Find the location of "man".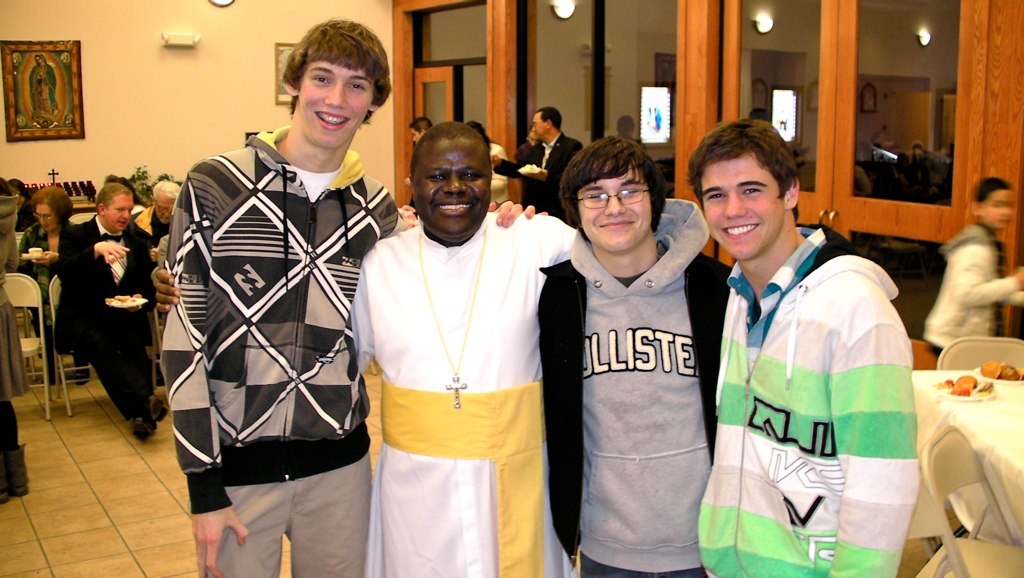
Location: <box>682,111,917,577</box>.
